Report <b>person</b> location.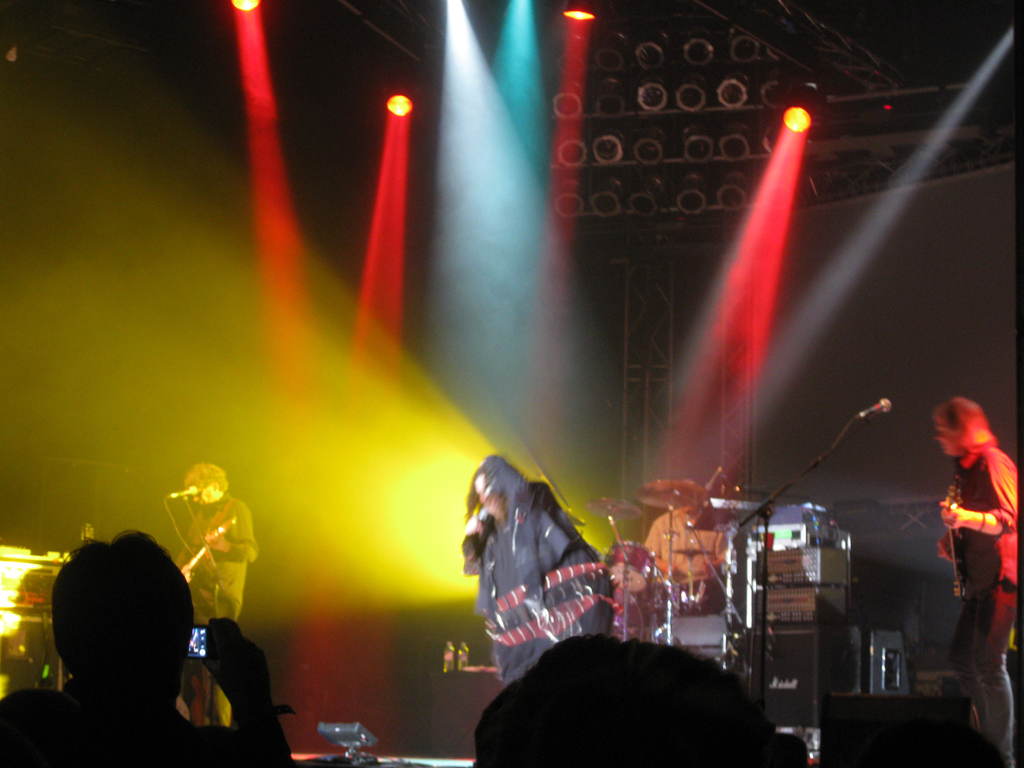
Report: [175,452,258,729].
